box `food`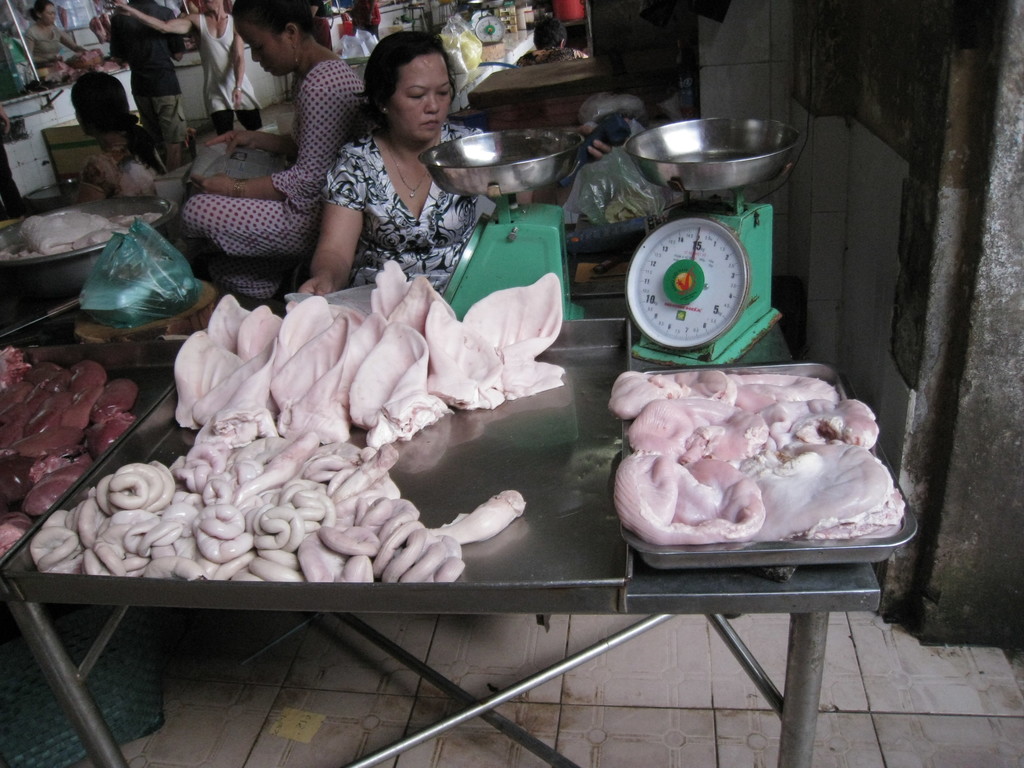
bbox(176, 260, 565, 458)
